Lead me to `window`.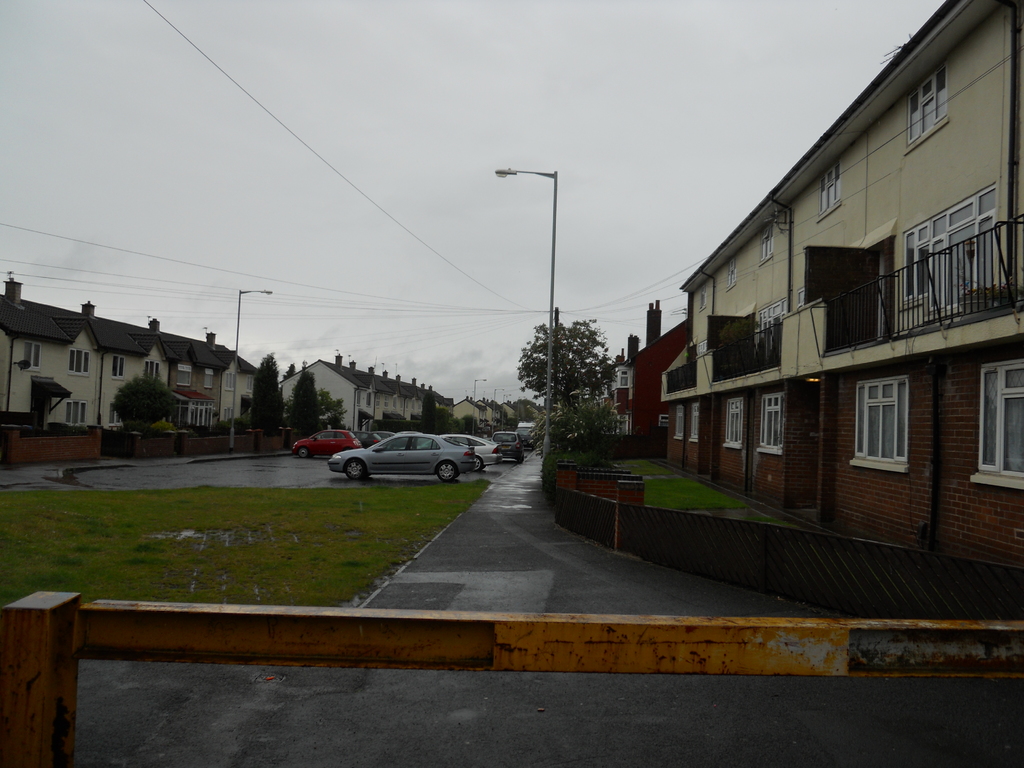
Lead to 895,179,1007,314.
